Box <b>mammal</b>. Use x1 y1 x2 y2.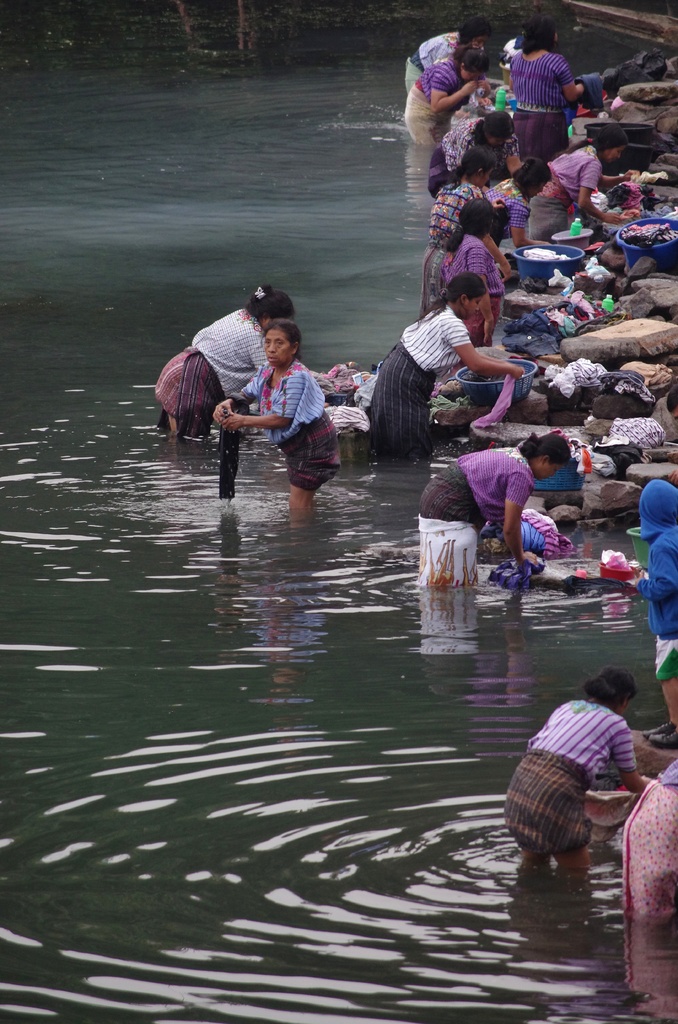
403 12 488 93.
